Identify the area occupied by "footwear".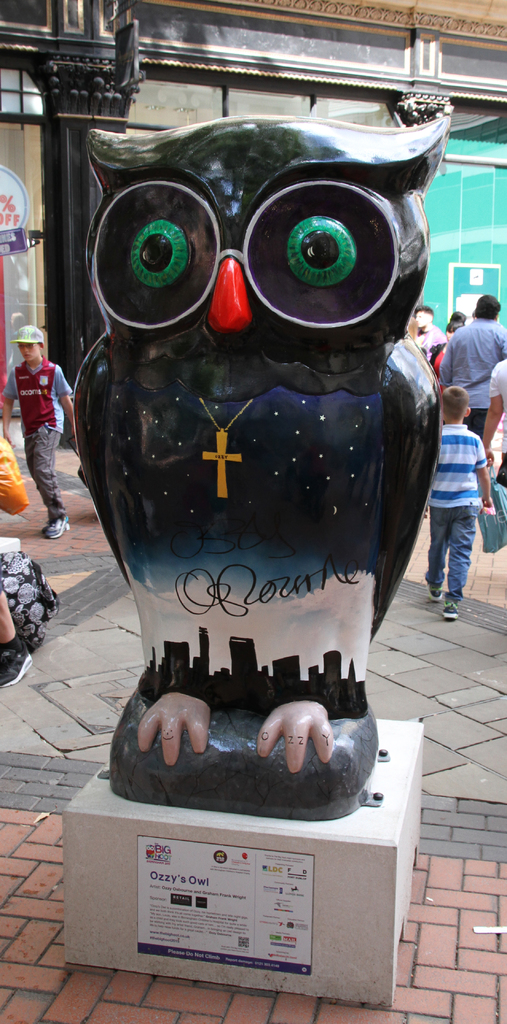
Area: detection(36, 504, 60, 529).
